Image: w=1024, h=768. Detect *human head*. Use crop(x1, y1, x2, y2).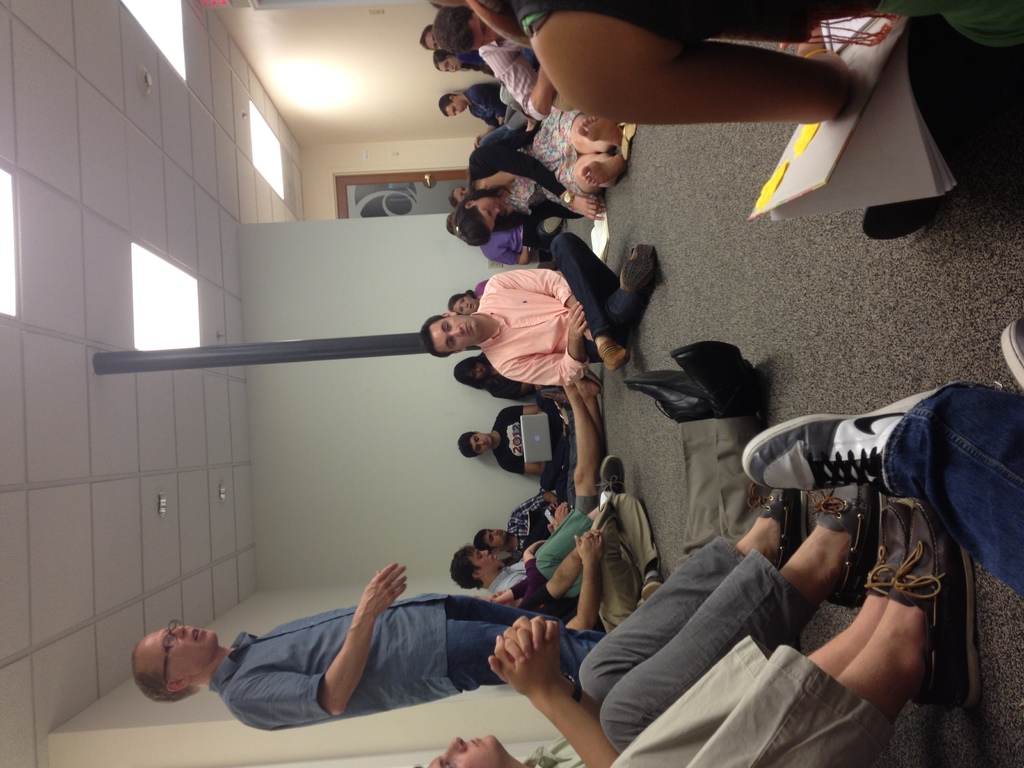
crop(454, 431, 495, 456).
